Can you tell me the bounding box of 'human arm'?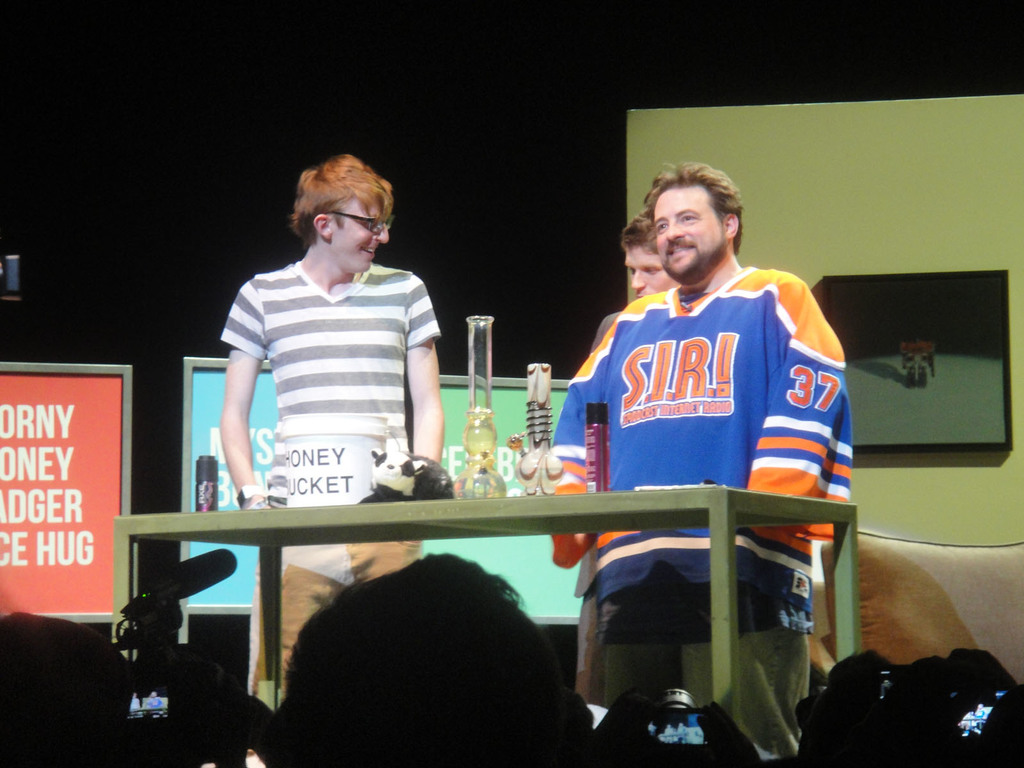
195/345/256/516.
